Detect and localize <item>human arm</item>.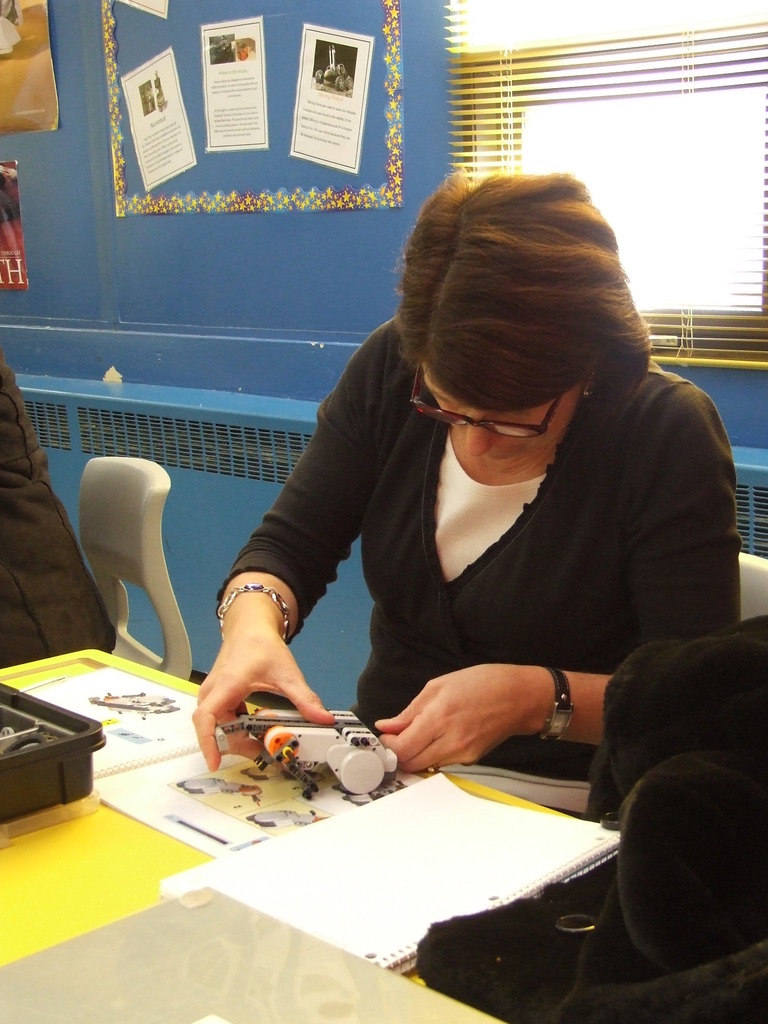
Localized at bbox=[195, 342, 369, 765].
